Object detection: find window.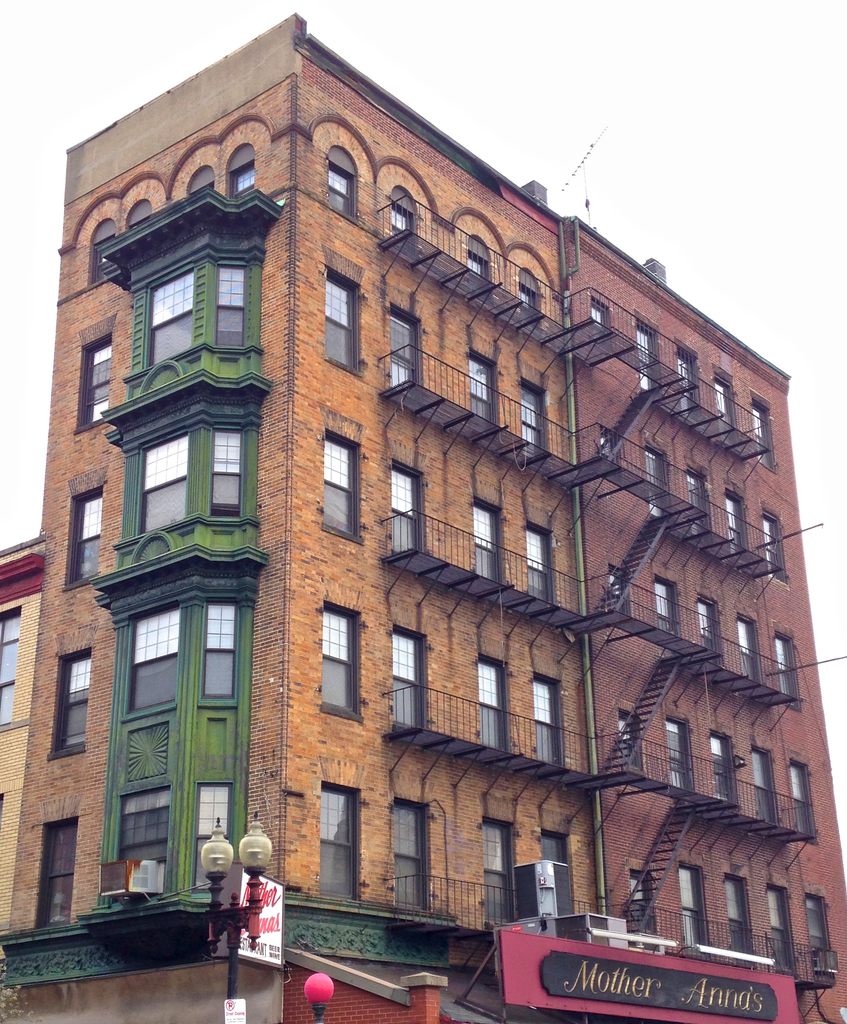
bbox=(68, 488, 101, 589).
